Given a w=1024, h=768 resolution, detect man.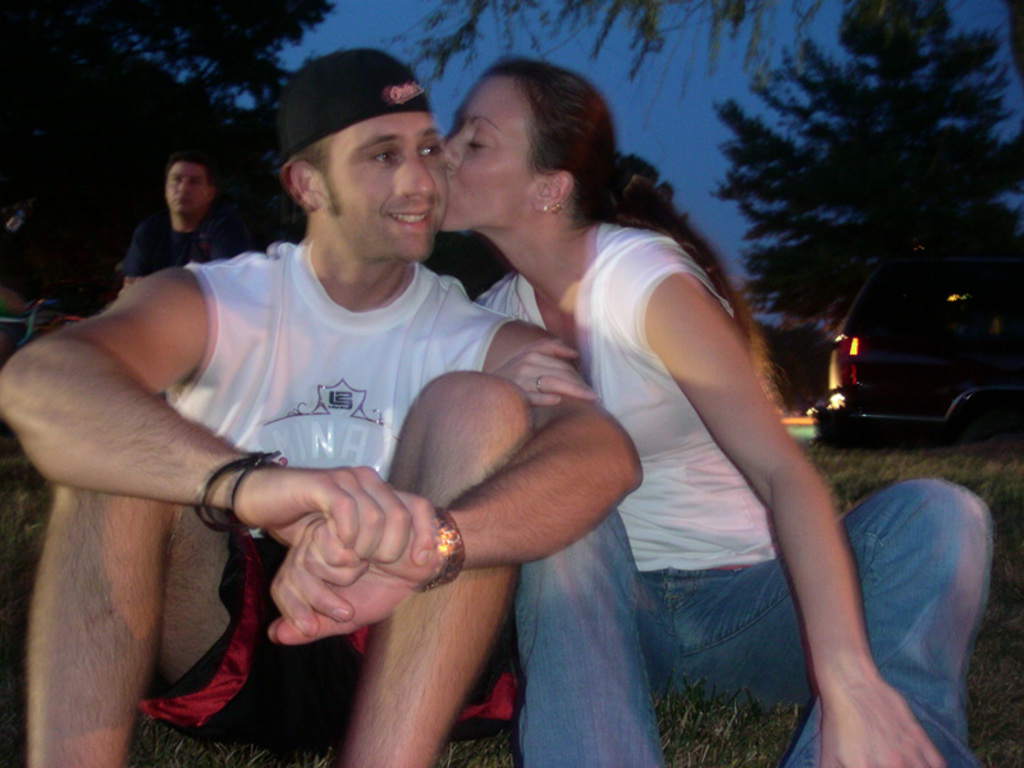
[68,86,669,748].
